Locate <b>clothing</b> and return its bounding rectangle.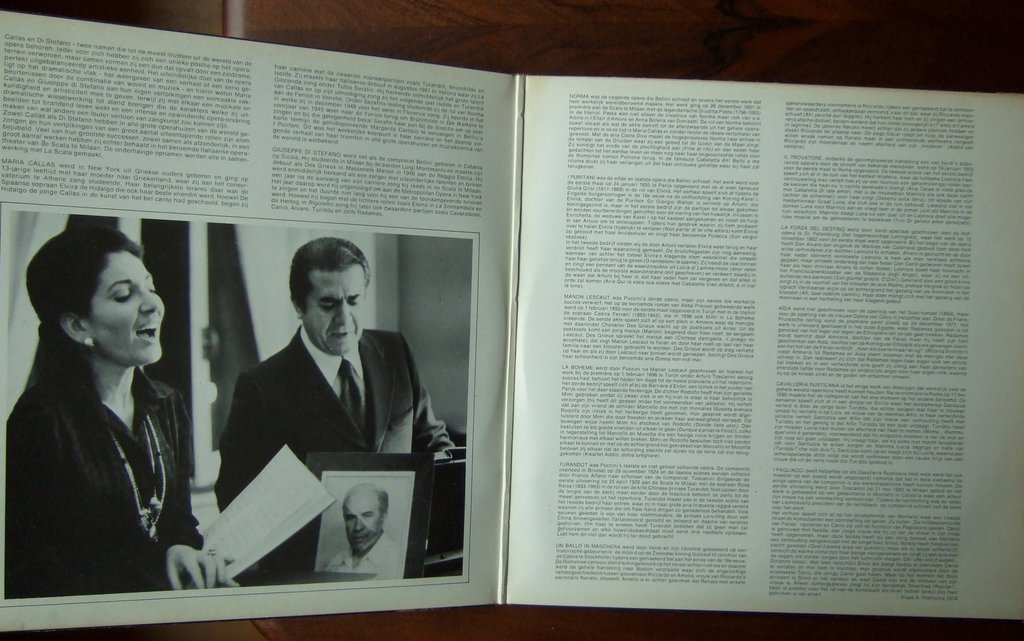
x1=207, y1=312, x2=467, y2=586.
